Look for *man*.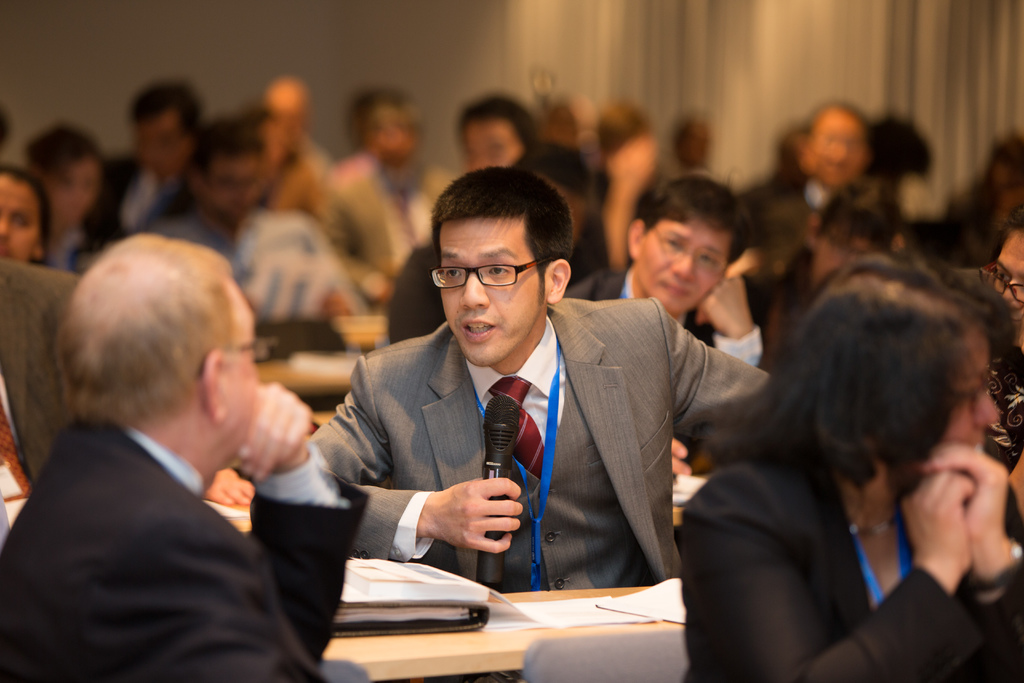
Found: crop(152, 131, 264, 266).
